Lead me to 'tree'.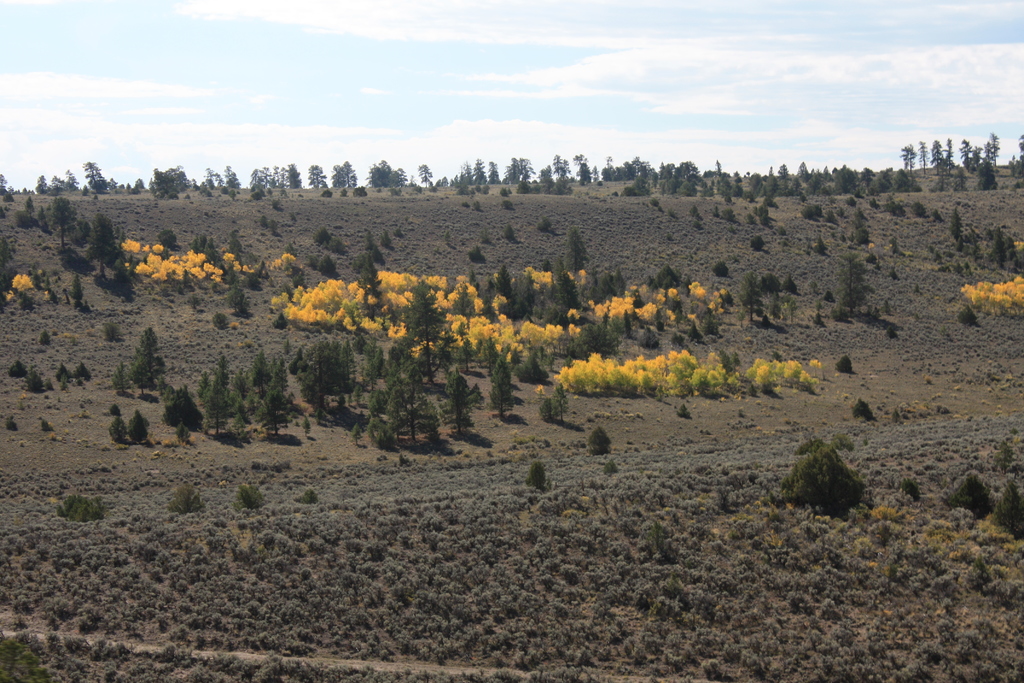
Lead to (895, 126, 1023, 194).
